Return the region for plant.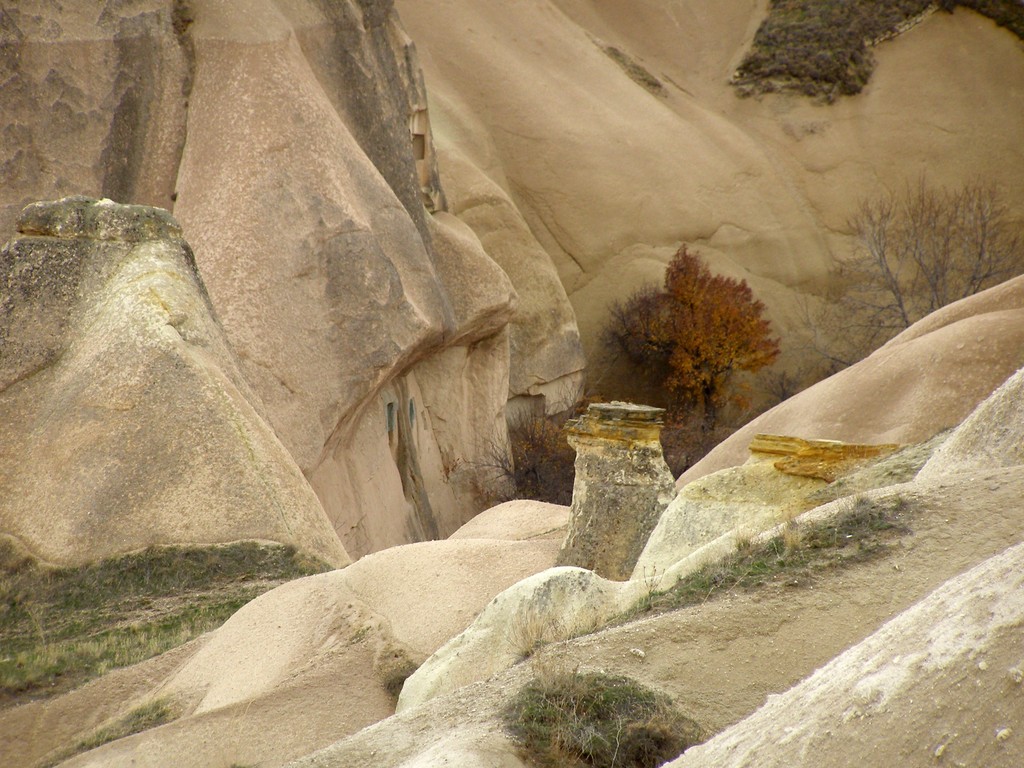
{"left": 609, "top": 241, "right": 797, "bottom": 426}.
